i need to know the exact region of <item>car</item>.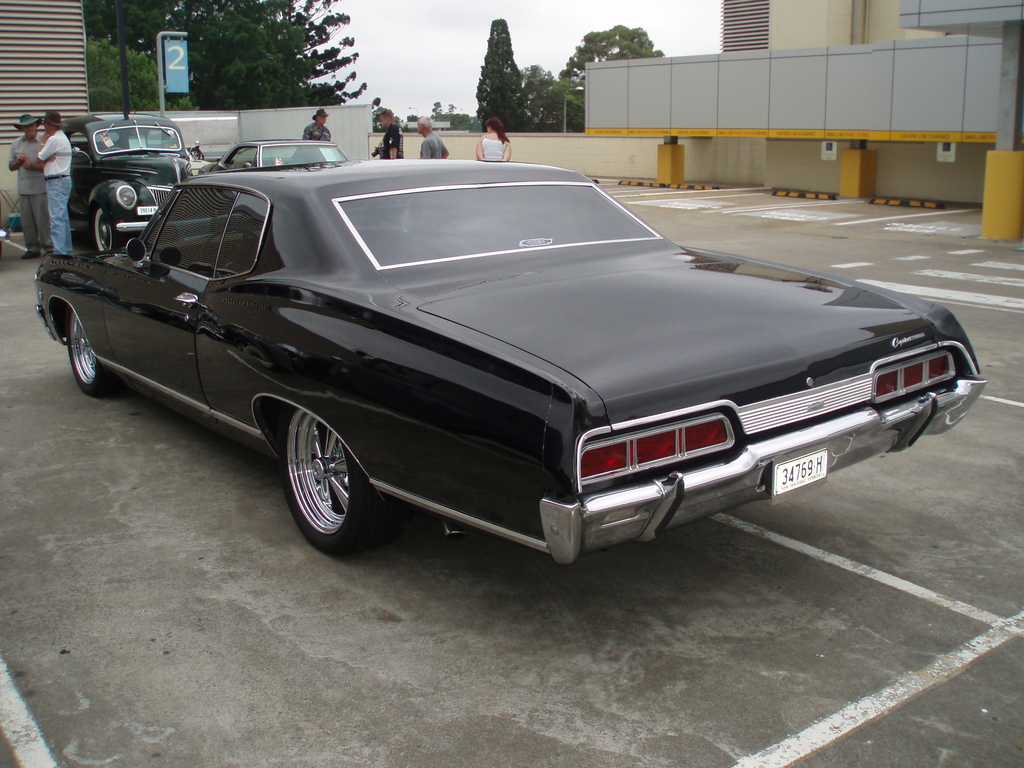
Region: l=60, t=111, r=209, b=265.
